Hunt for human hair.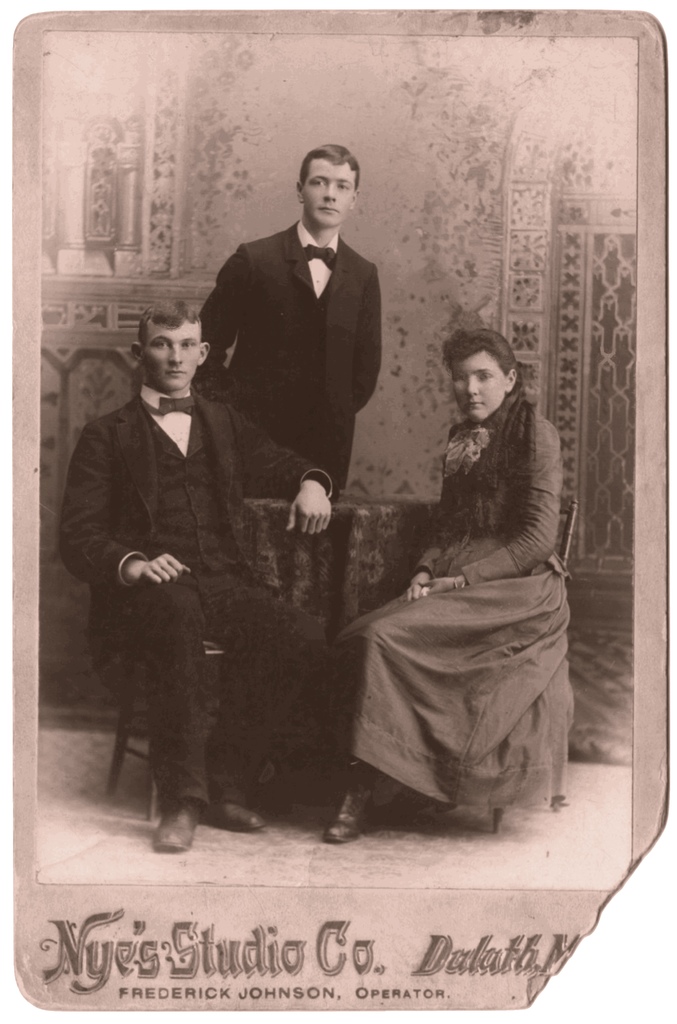
Hunted down at bbox(298, 143, 359, 196).
